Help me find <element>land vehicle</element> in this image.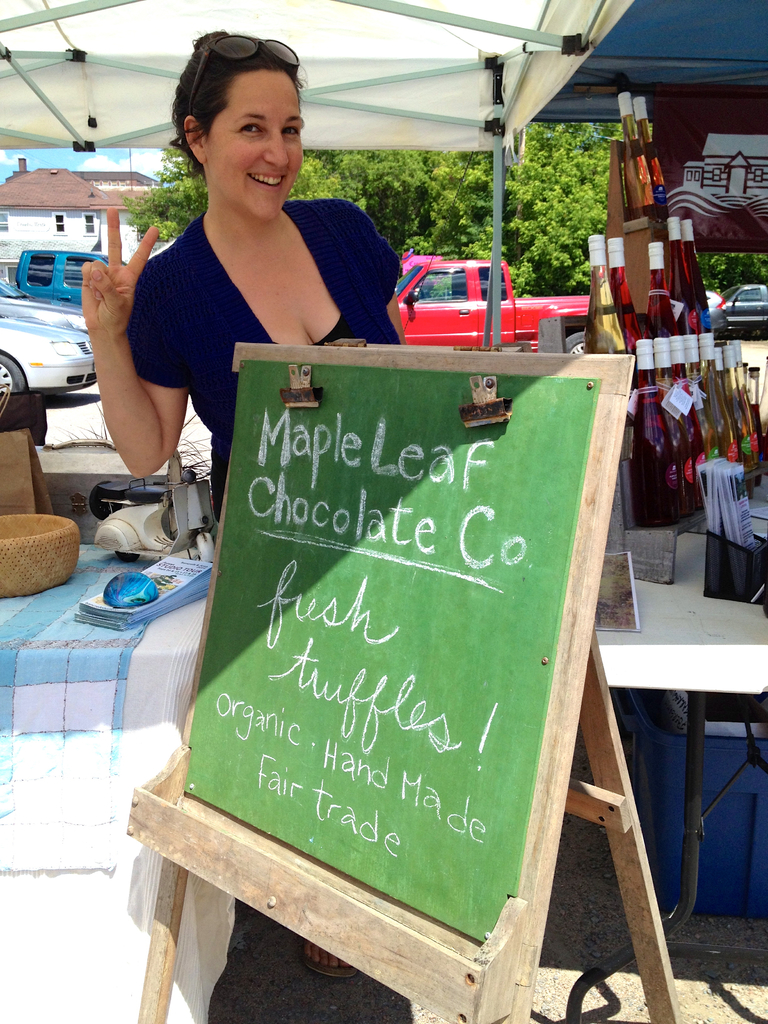
Found it: detection(0, 284, 88, 329).
